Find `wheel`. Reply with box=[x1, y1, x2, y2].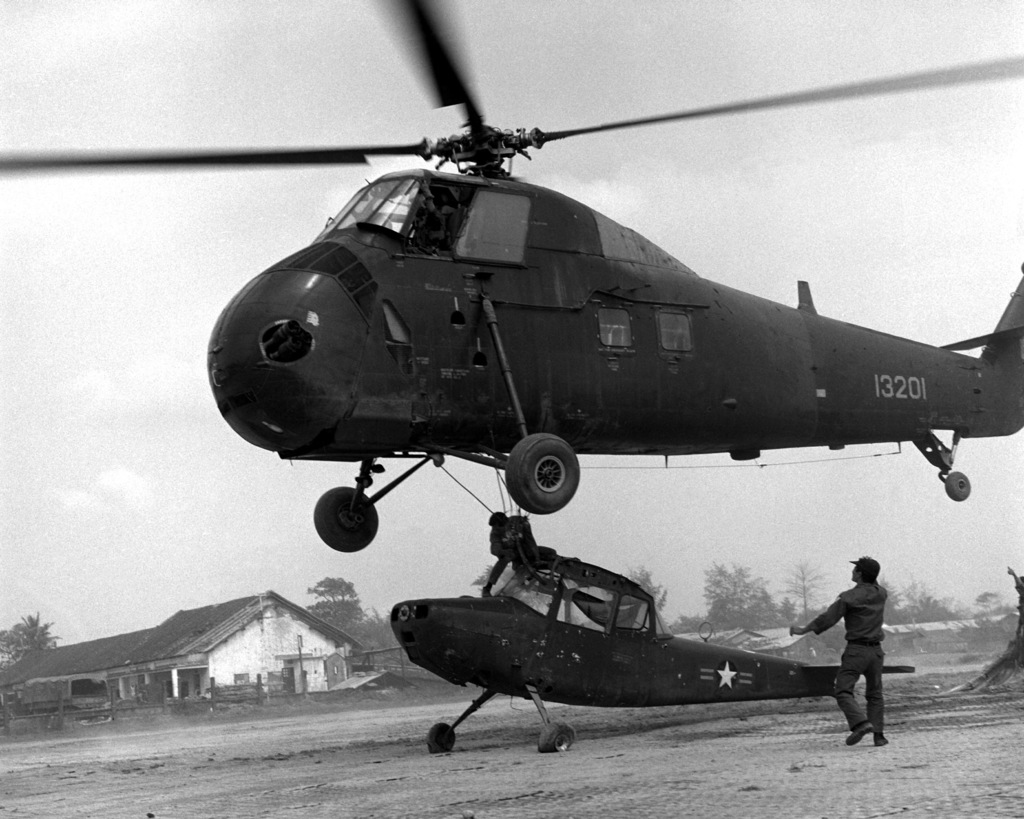
box=[314, 488, 378, 552].
